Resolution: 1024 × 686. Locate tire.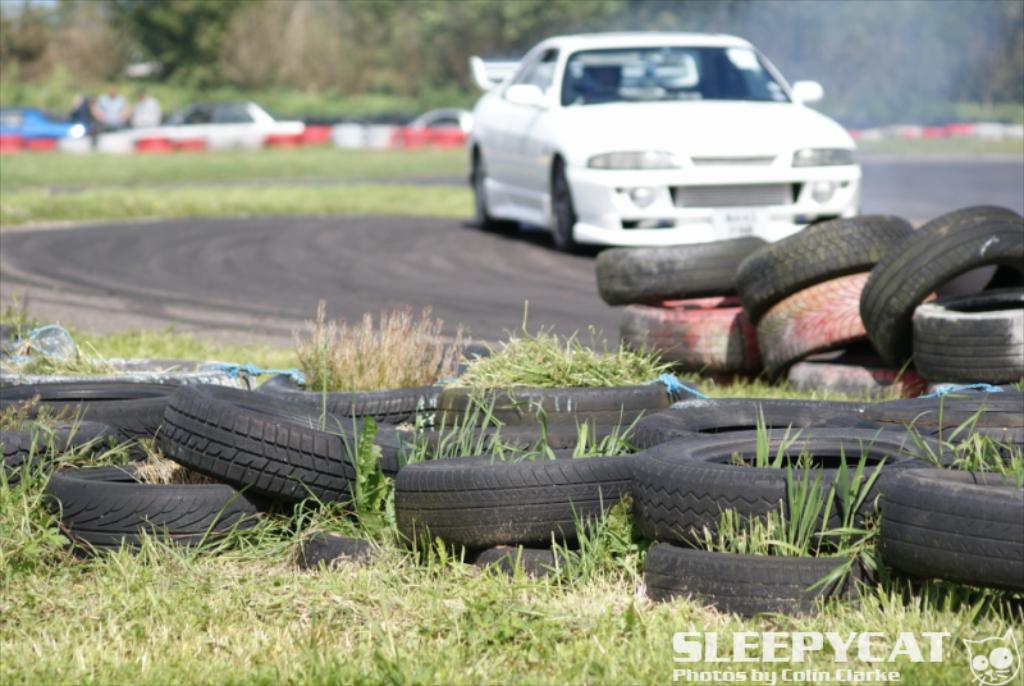
left=865, top=191, right=1020, bottom=389.
